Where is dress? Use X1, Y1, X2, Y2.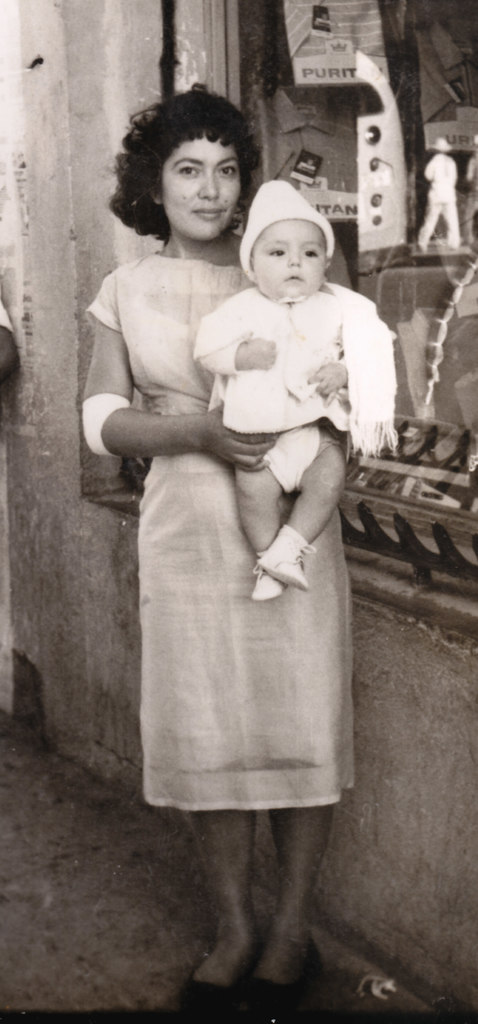
76, 244, 374, 817.
